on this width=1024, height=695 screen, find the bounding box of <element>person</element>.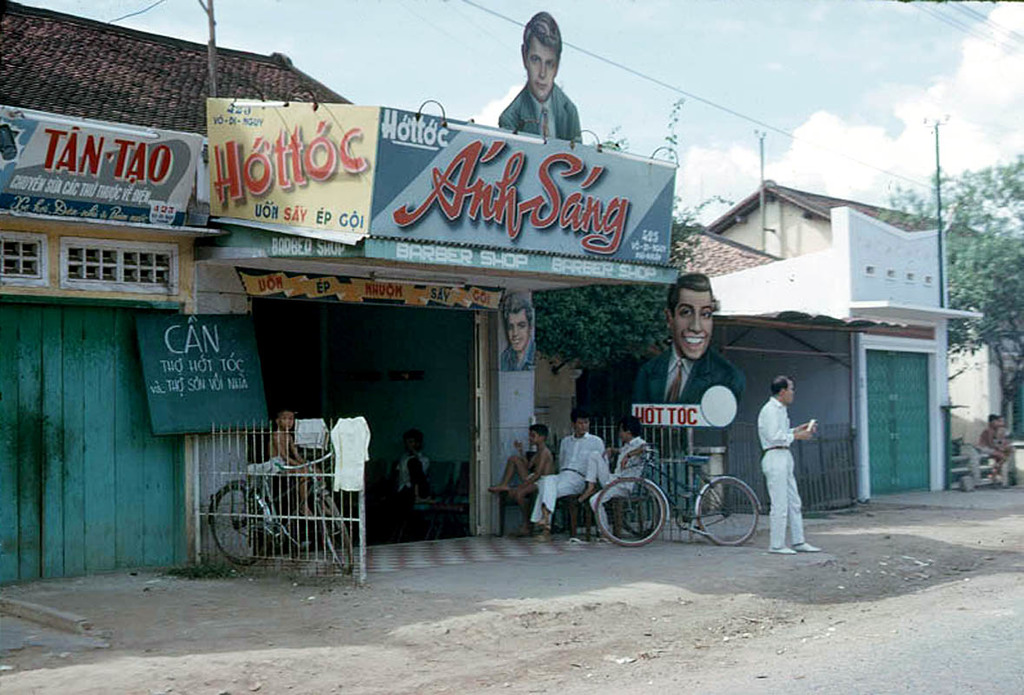
Bounding box: bbox(585, 411, 652, 540).
